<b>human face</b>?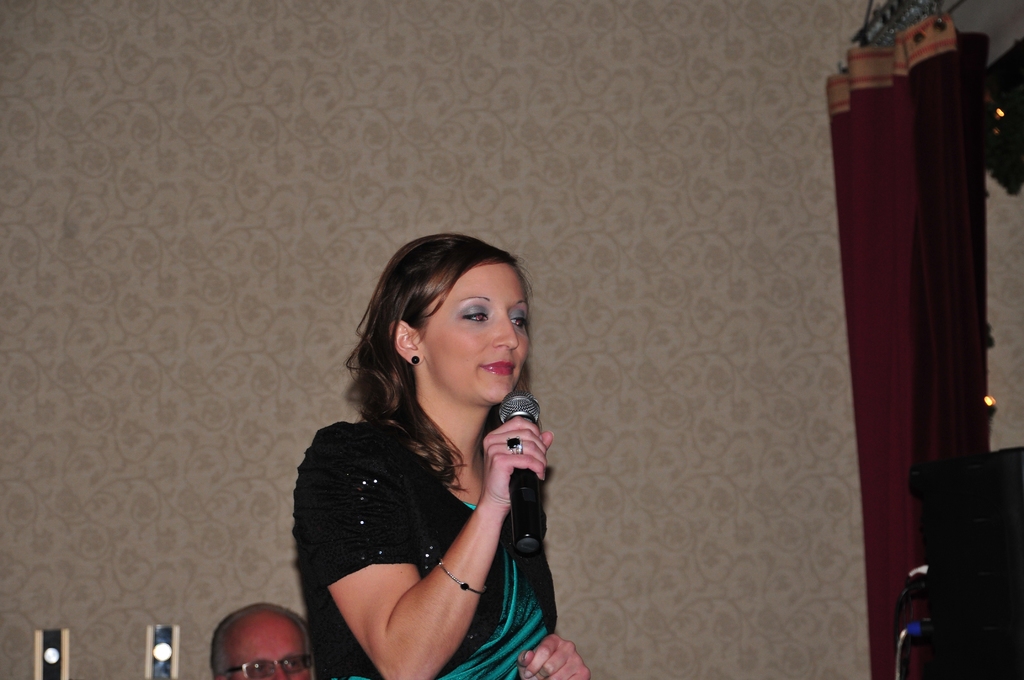
left=228, top=616, right=311, bottom=677
